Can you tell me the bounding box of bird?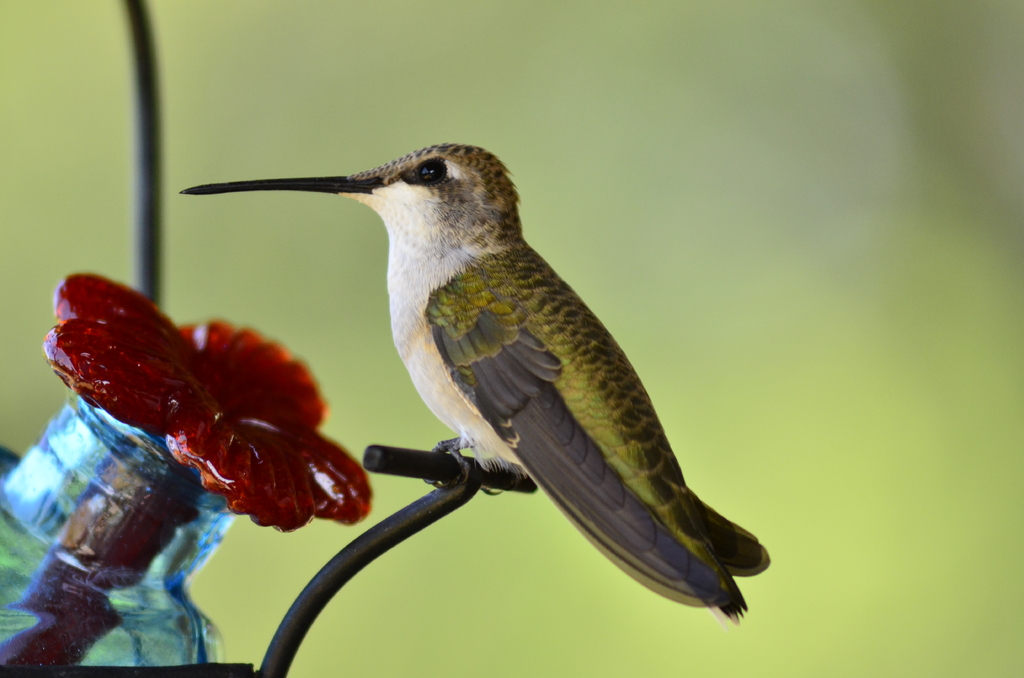
Rect(177, 133, 774, 629).
